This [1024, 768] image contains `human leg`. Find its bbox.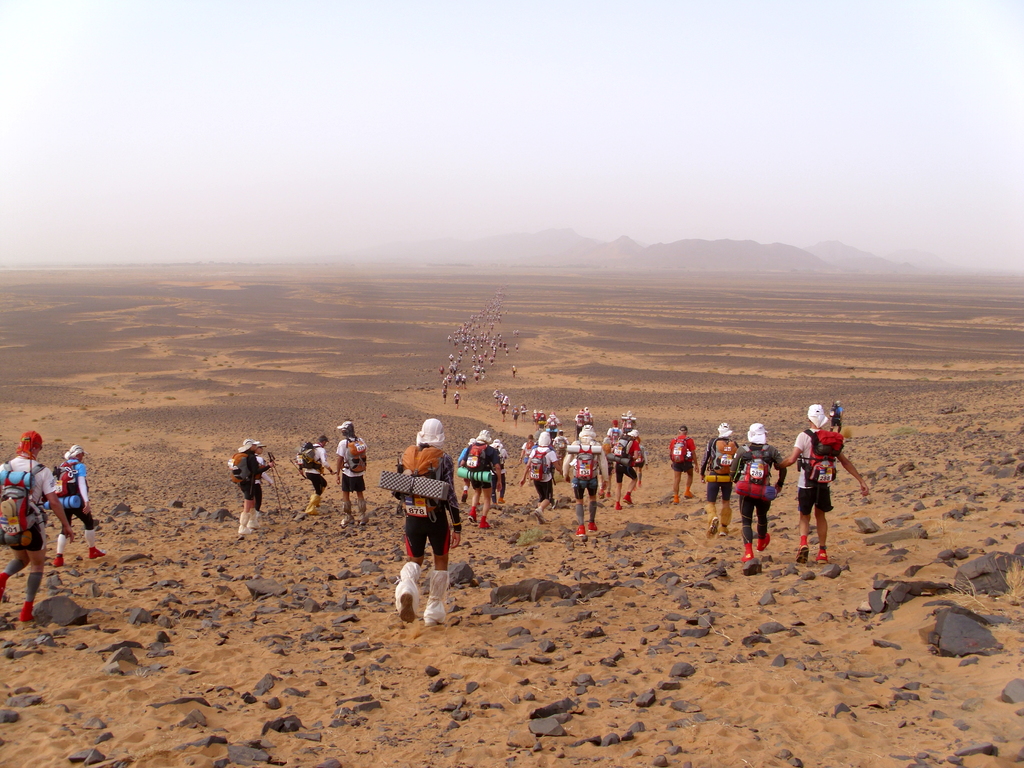
bbox(258, 486, 263, 511).
